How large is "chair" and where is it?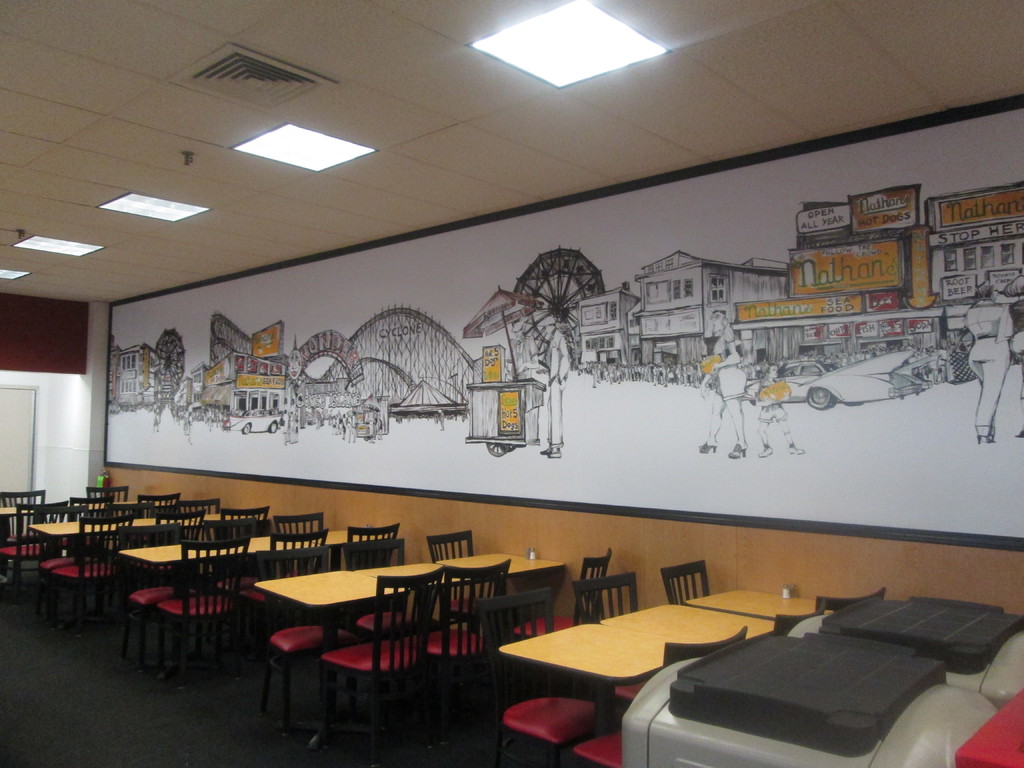
Bounding box: x1=141, y1=495, x2=175, y2=513.
